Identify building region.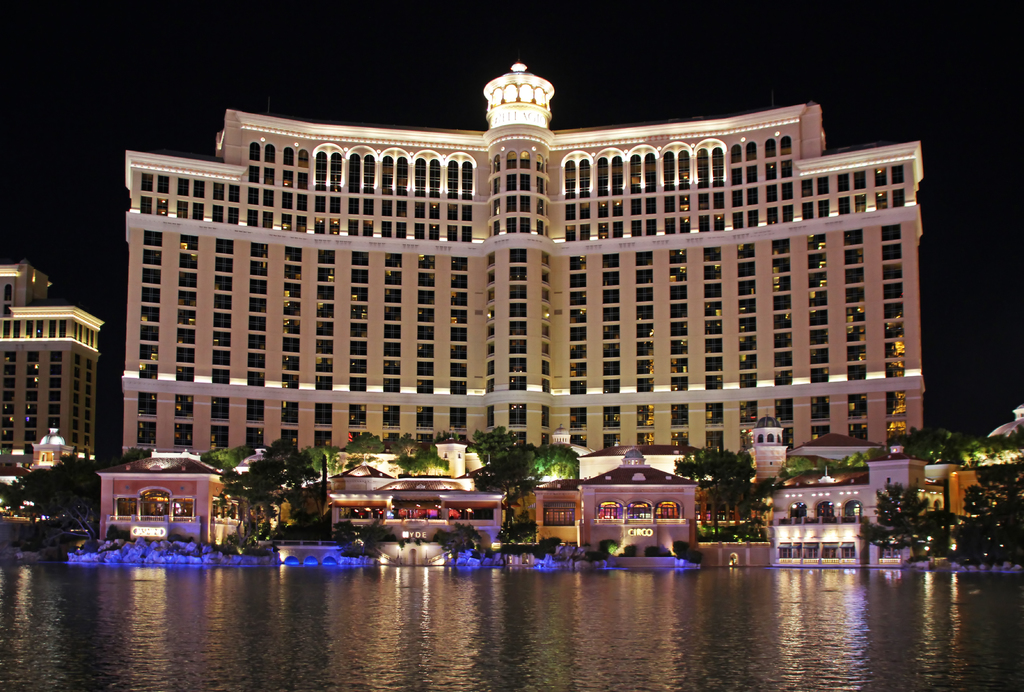
Region: [743, 418, 929, 565].
